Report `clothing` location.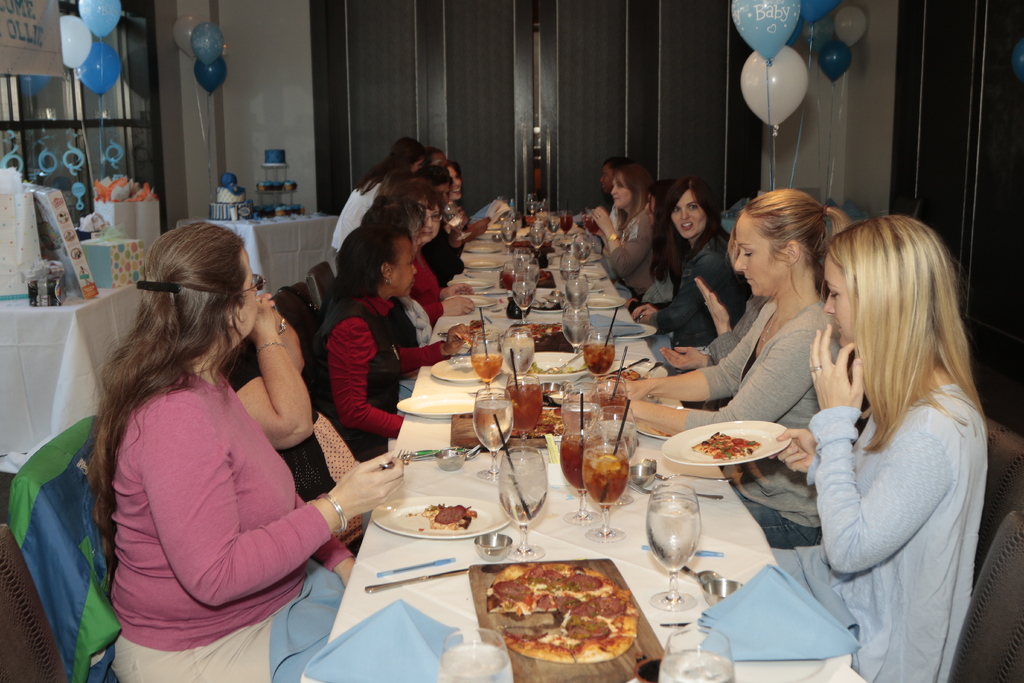
Report: [left=683, top=305, right=853, bottom=547].
